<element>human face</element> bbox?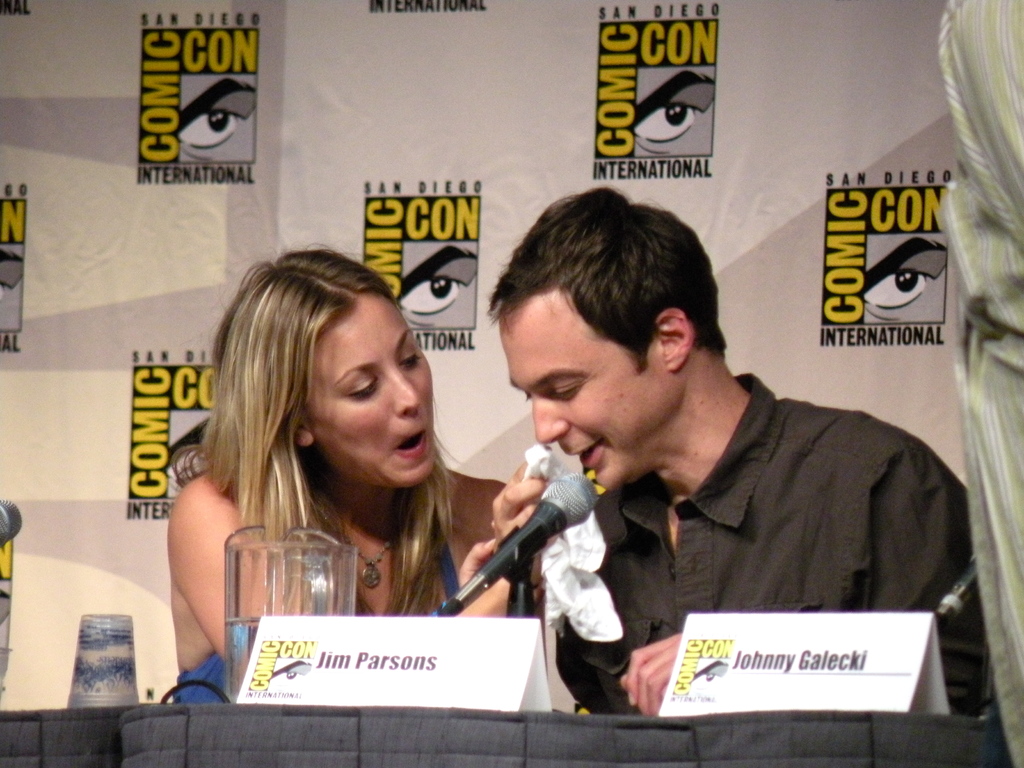
BBox(509, 311, 676, 492)
